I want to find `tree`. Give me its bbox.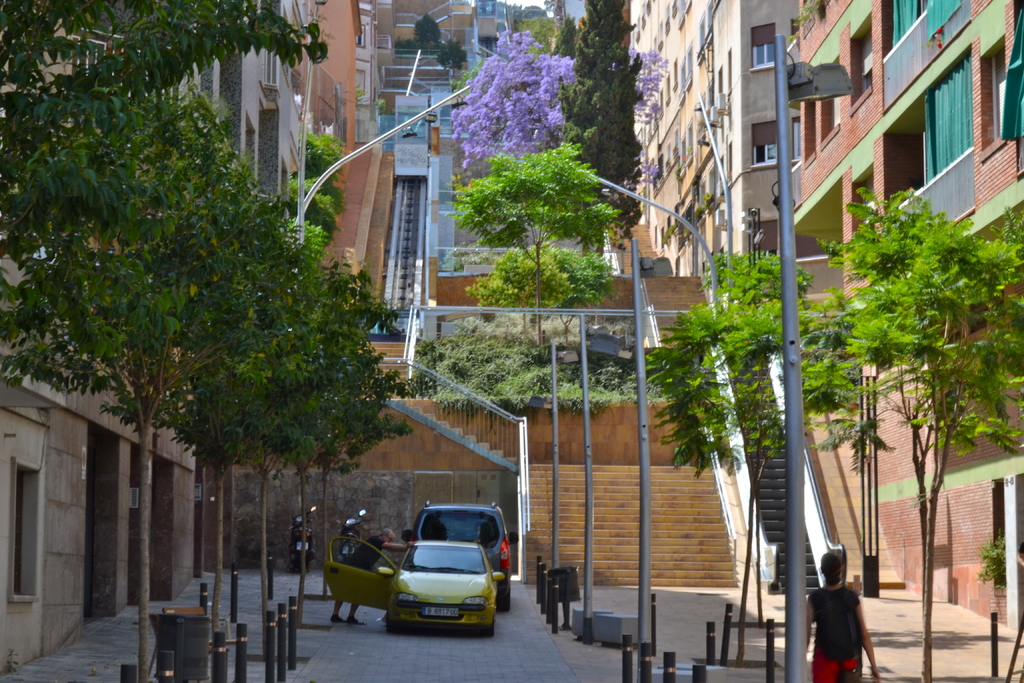
(left=829, top=177, right=1023, bottom=682).
